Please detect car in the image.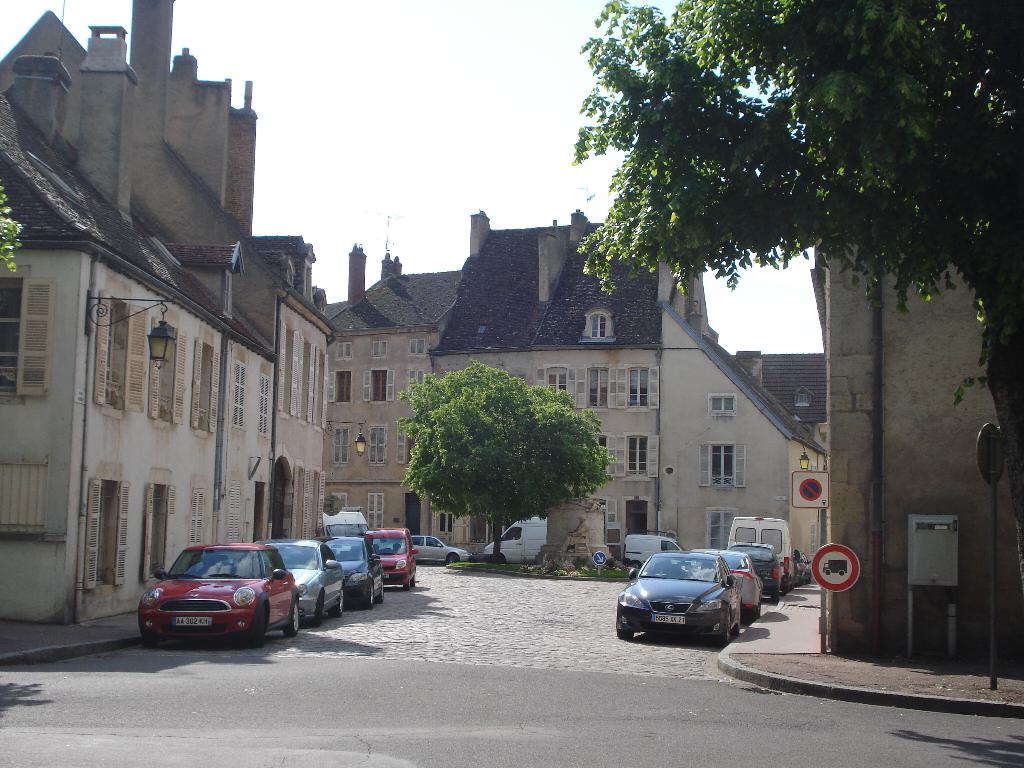
Rect(728, 541, 781, 601).
